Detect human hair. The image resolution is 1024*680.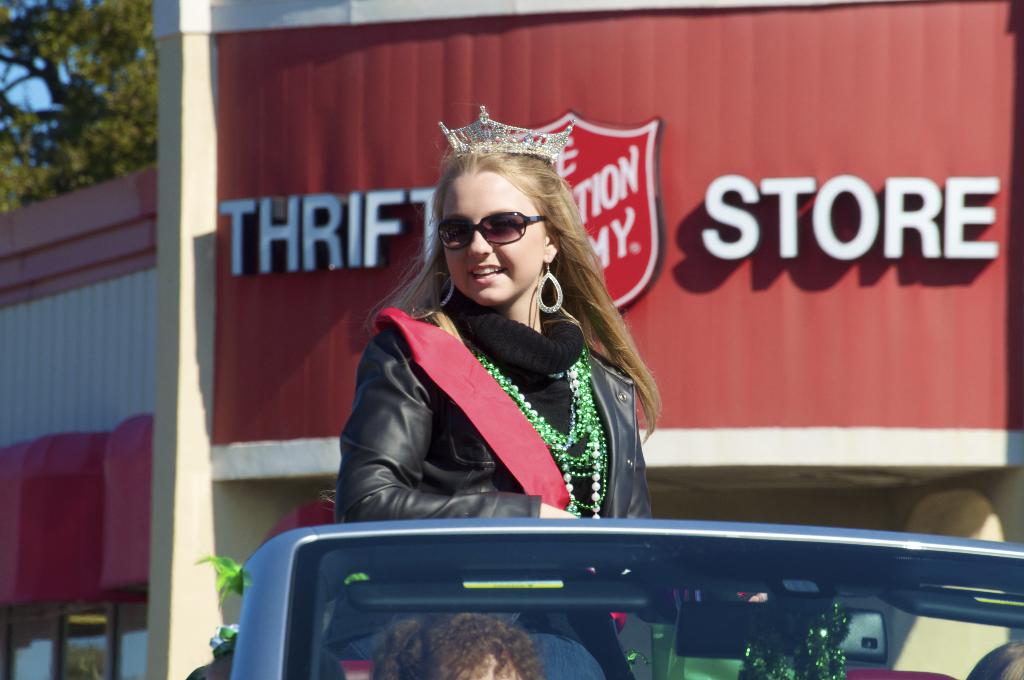
[left=358, top=142, right=664, bottom=440].
